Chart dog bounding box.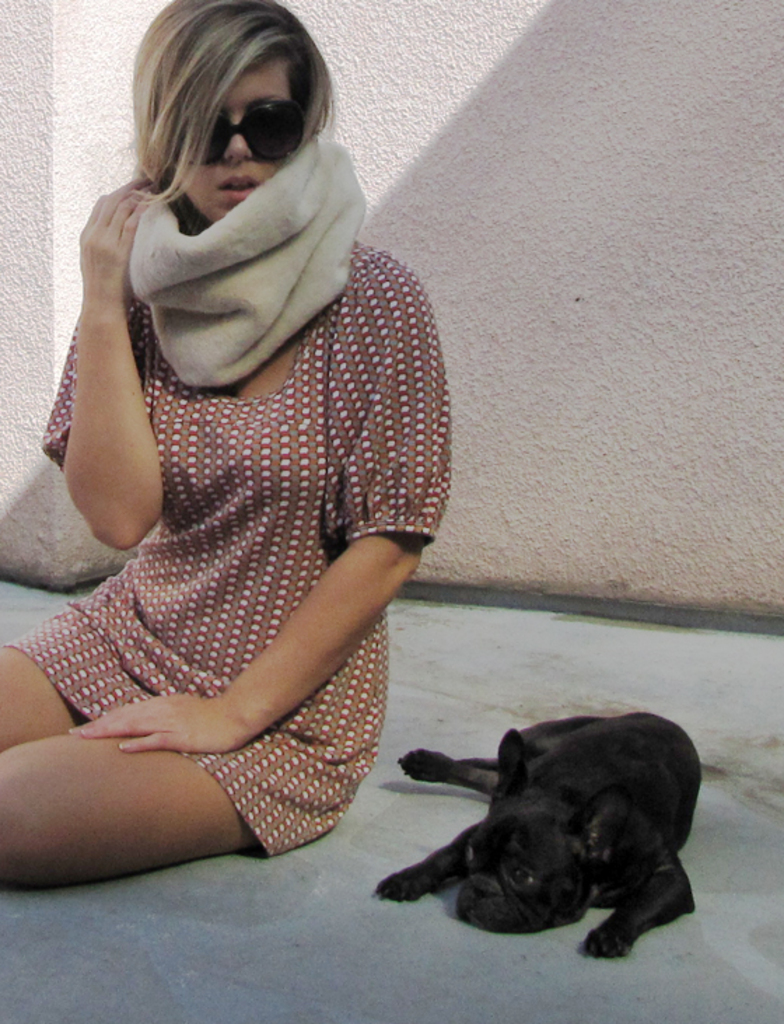
Charted: [x1=374, y1=716, x2=701, y2=958].
